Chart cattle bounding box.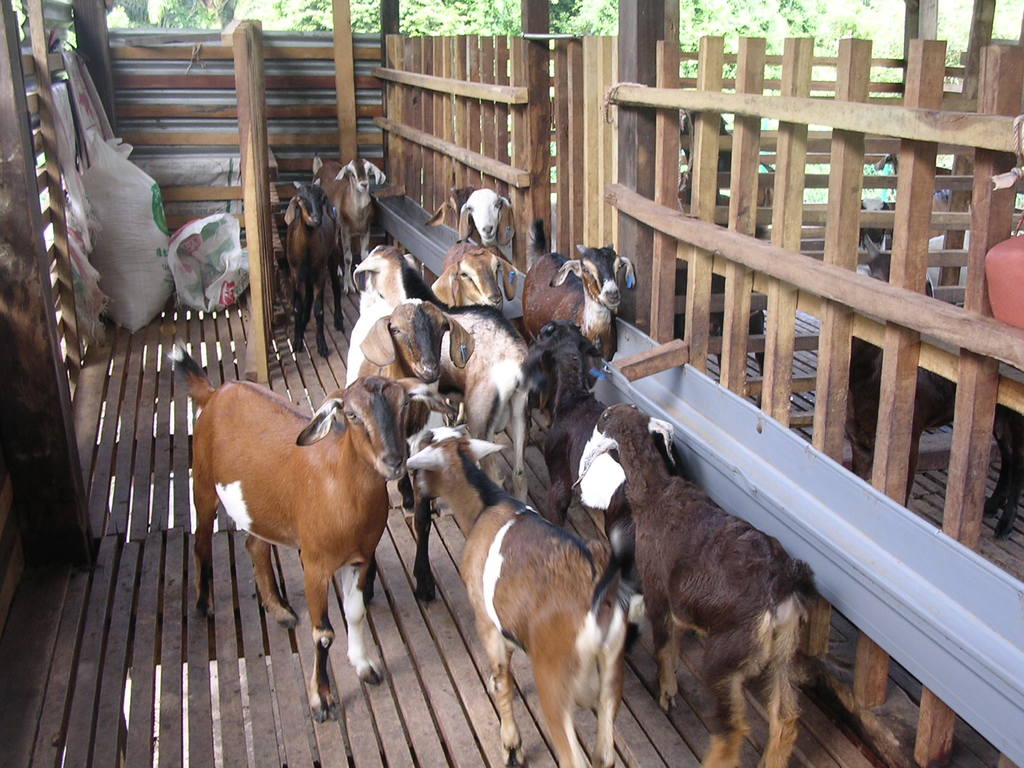
Charted: [x1=521, y1=228, x2=644, y2=390].
